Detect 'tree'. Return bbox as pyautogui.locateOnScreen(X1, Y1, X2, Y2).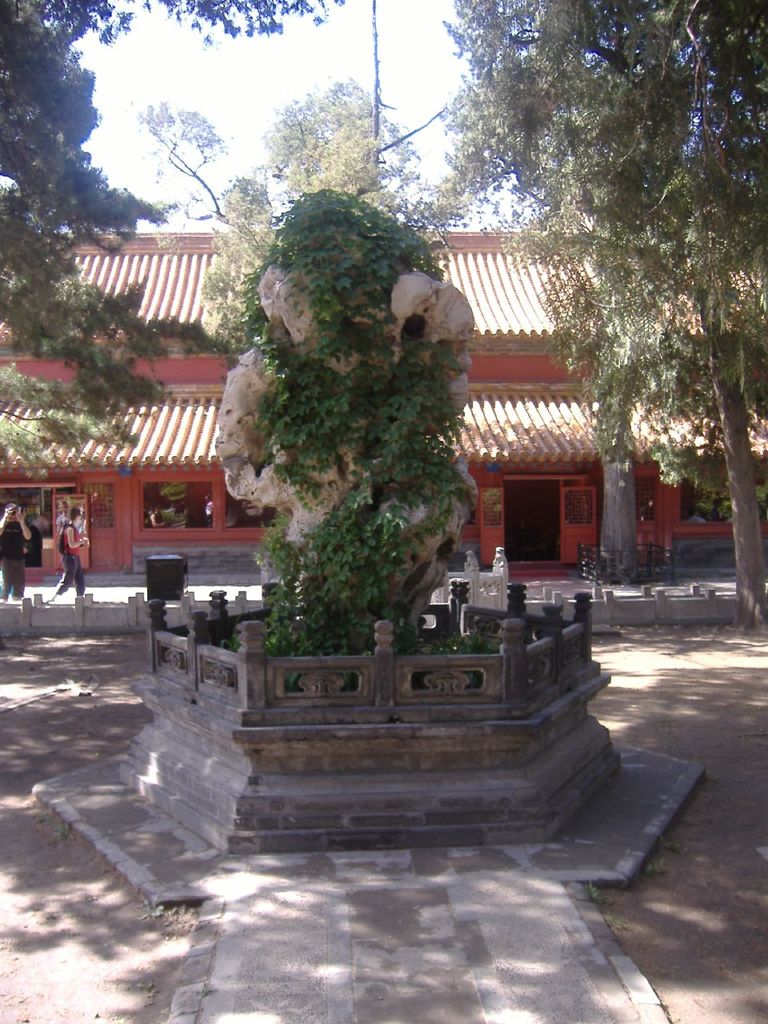
pyautogui.locateOnScreen(134, 99, 458, 212).
